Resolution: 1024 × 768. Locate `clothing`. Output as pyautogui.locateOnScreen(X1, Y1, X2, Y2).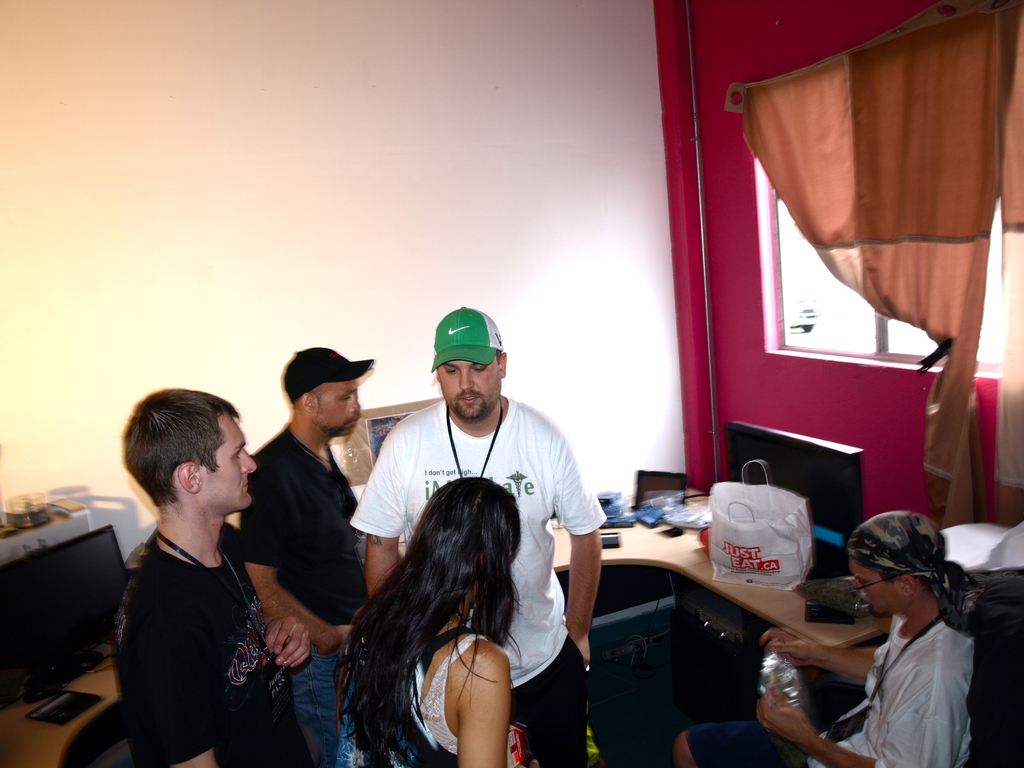
pyautogui.locateOnScreen(236, 422, 368, 767).
